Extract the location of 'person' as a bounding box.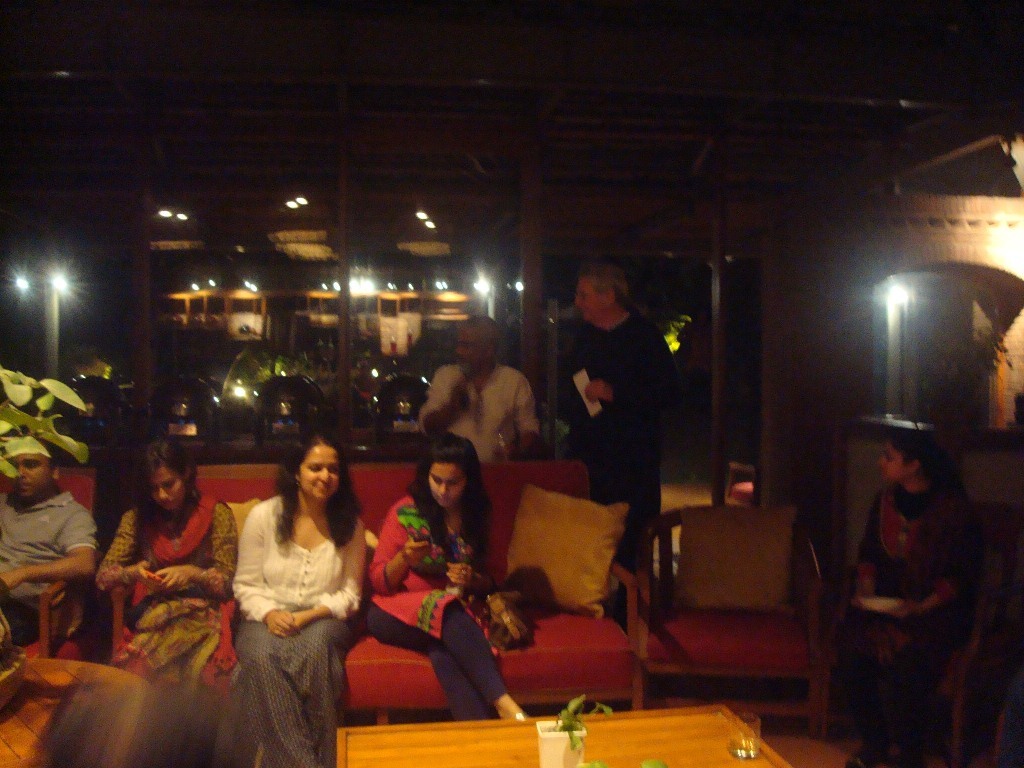
(left=835, top=436, right=986, bottom=767).
